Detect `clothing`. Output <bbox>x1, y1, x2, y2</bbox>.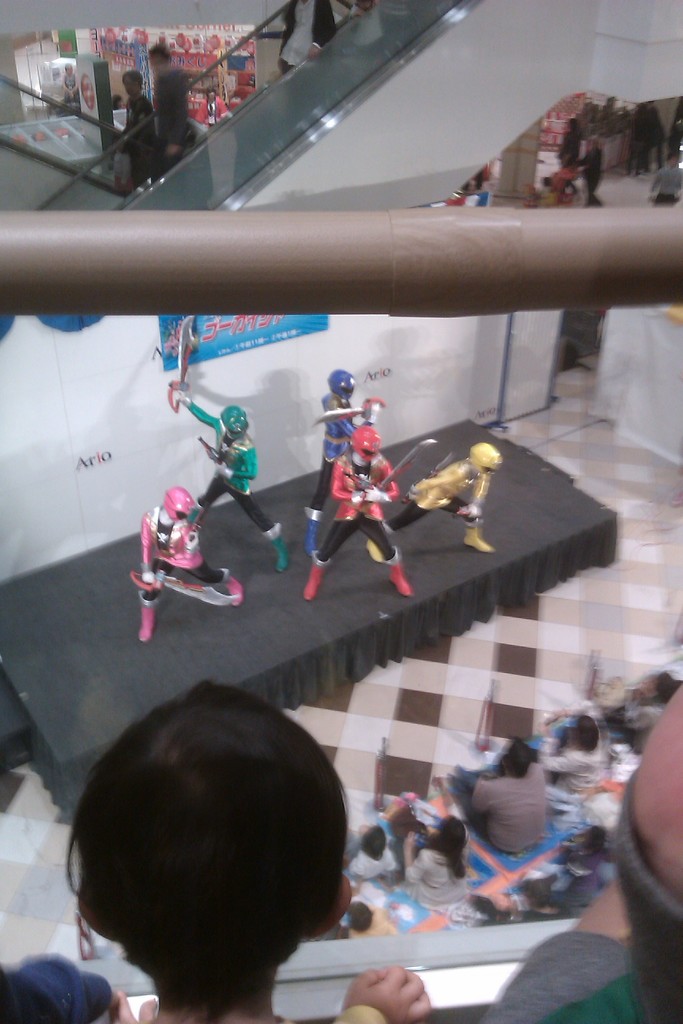
<bbox>59, 70, 81, 105</bbox>.
